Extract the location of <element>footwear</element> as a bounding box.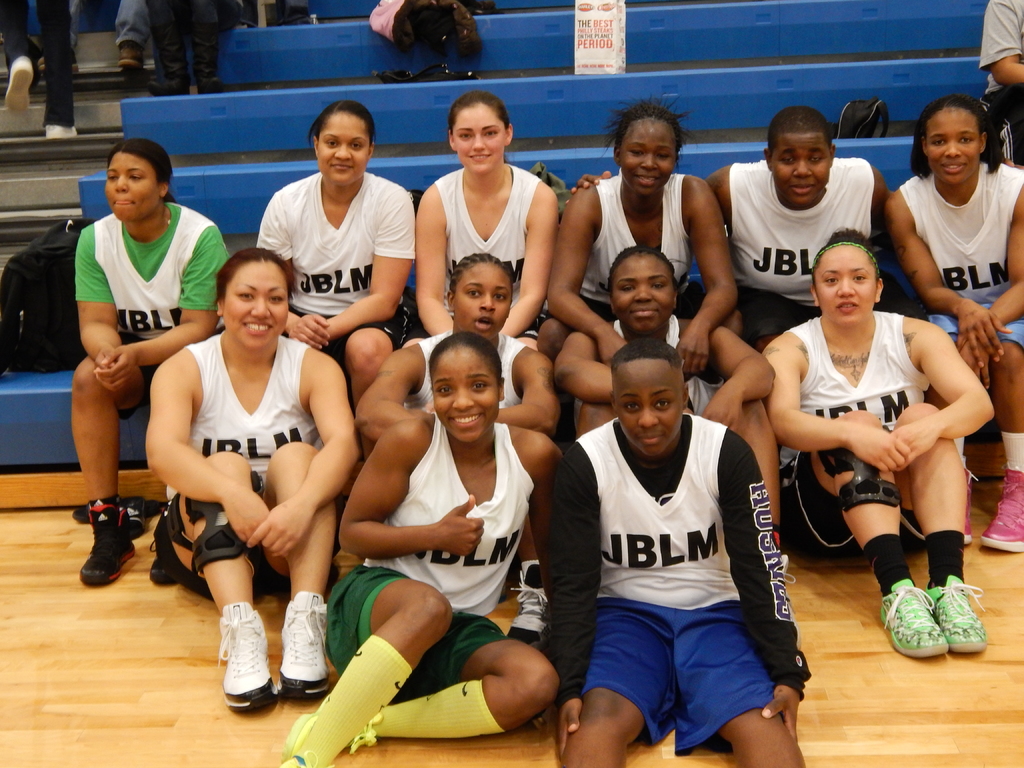
Rect(957, 455, 984, 548).
